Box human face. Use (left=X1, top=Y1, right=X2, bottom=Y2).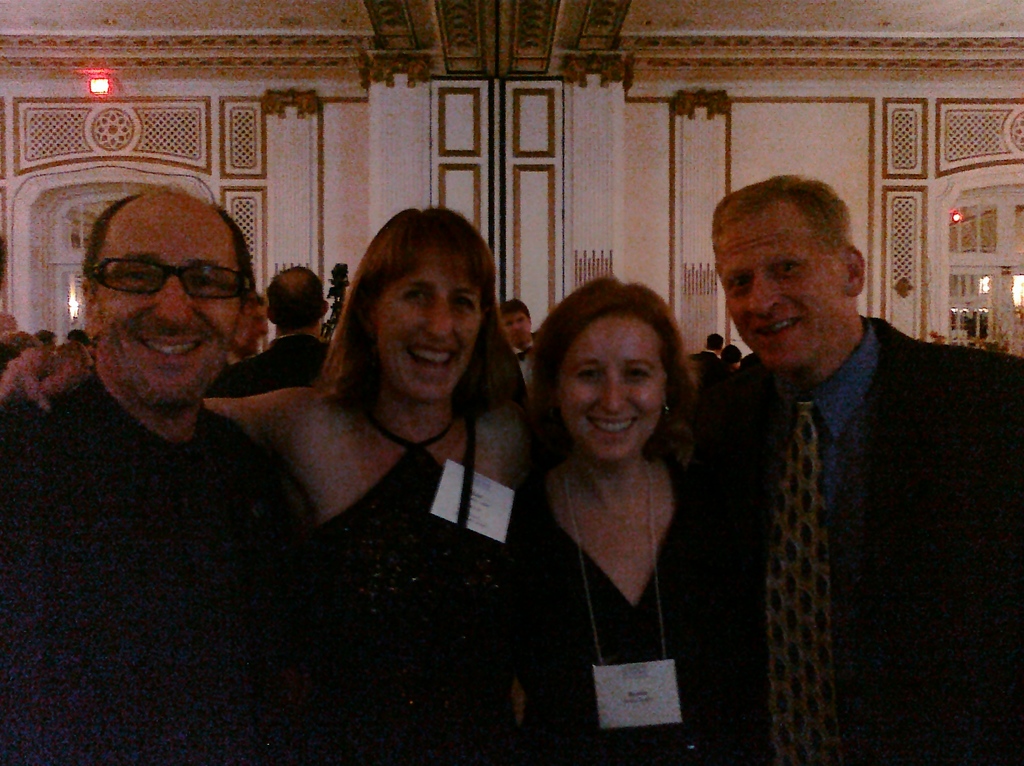
(left=370, top=245, right=481, bottom=398).
